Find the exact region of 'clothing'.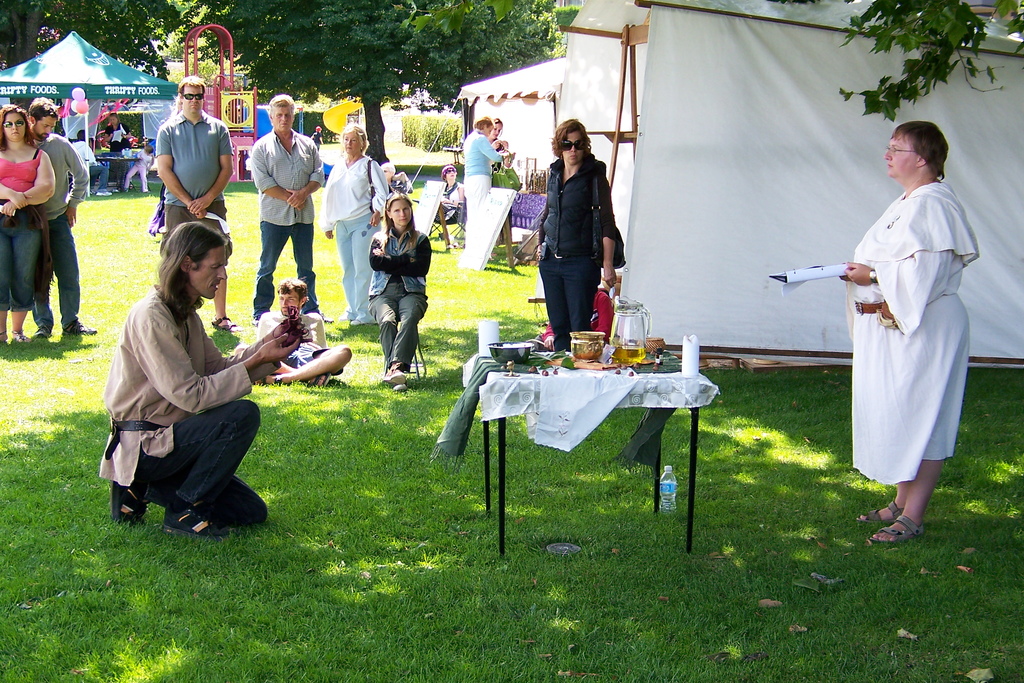
Exact region: bbox=[391, 179, 413, 199].
